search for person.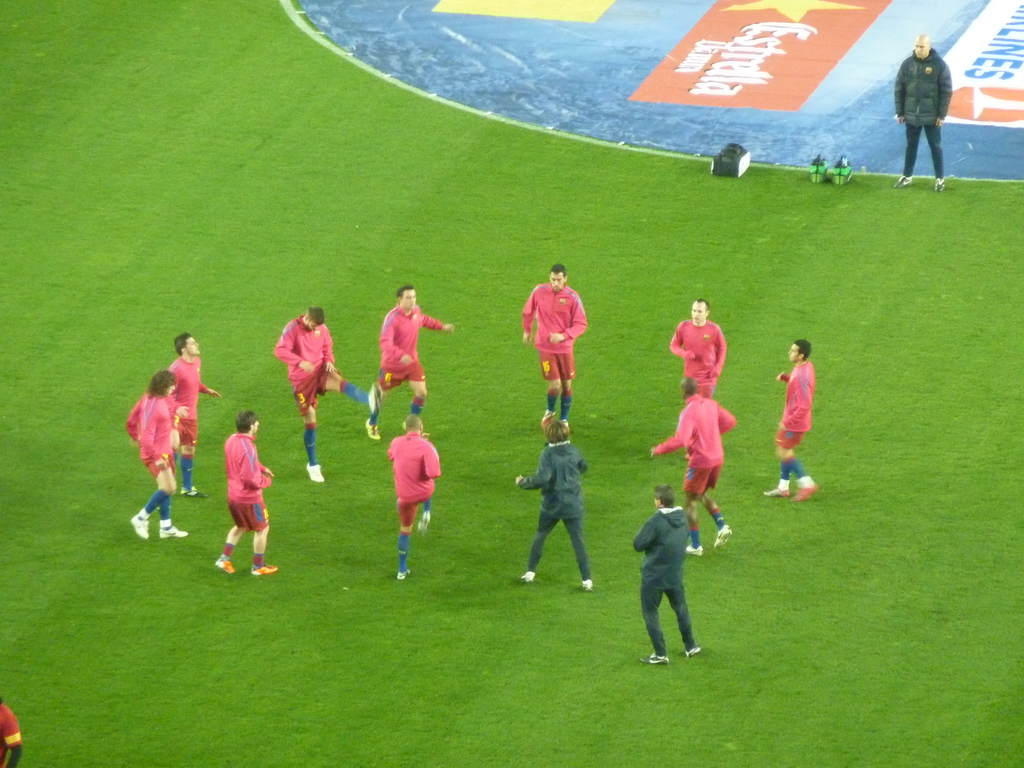
Found at select_region(272, 307, 382, 484).
